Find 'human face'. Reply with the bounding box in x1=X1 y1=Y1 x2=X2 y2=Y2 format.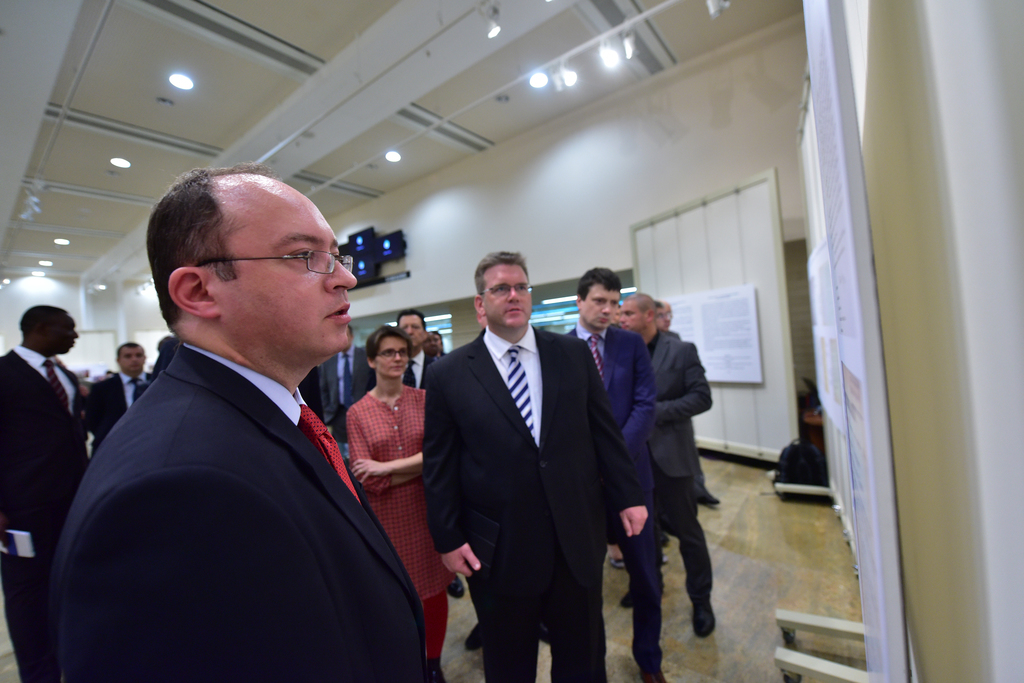
x1=483 y1=262 x2=530 y2=331.
